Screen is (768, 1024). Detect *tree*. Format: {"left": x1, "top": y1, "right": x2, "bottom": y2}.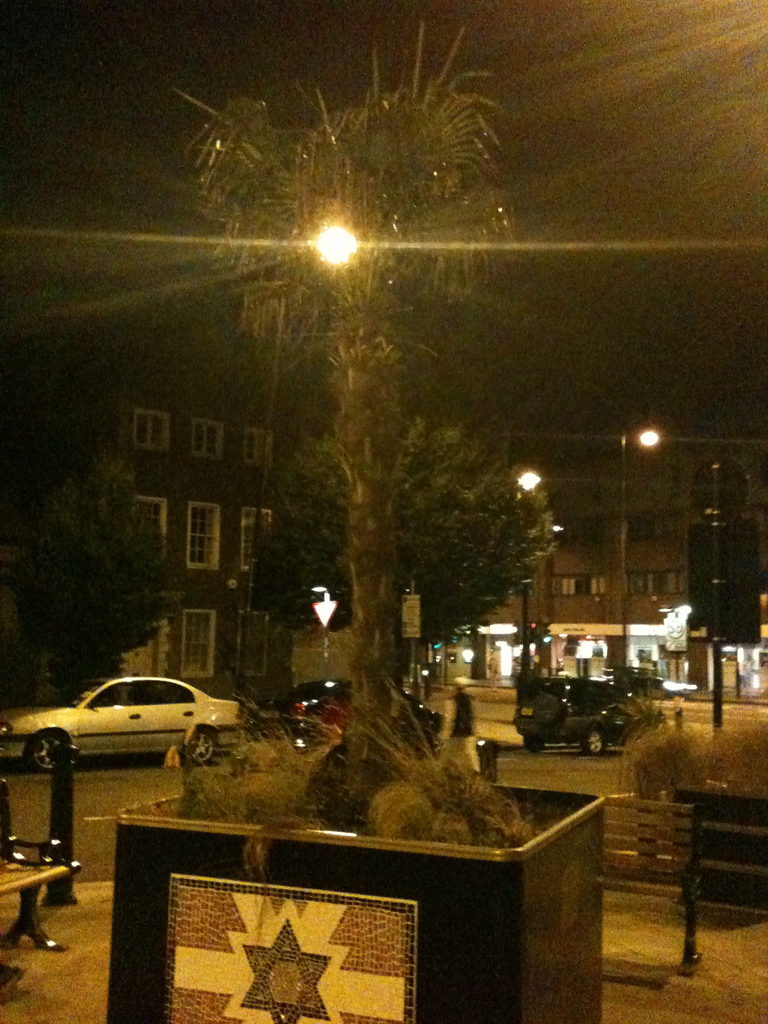
{"left": 10, "top": 465, "right": 177, "bottom": 708}.
